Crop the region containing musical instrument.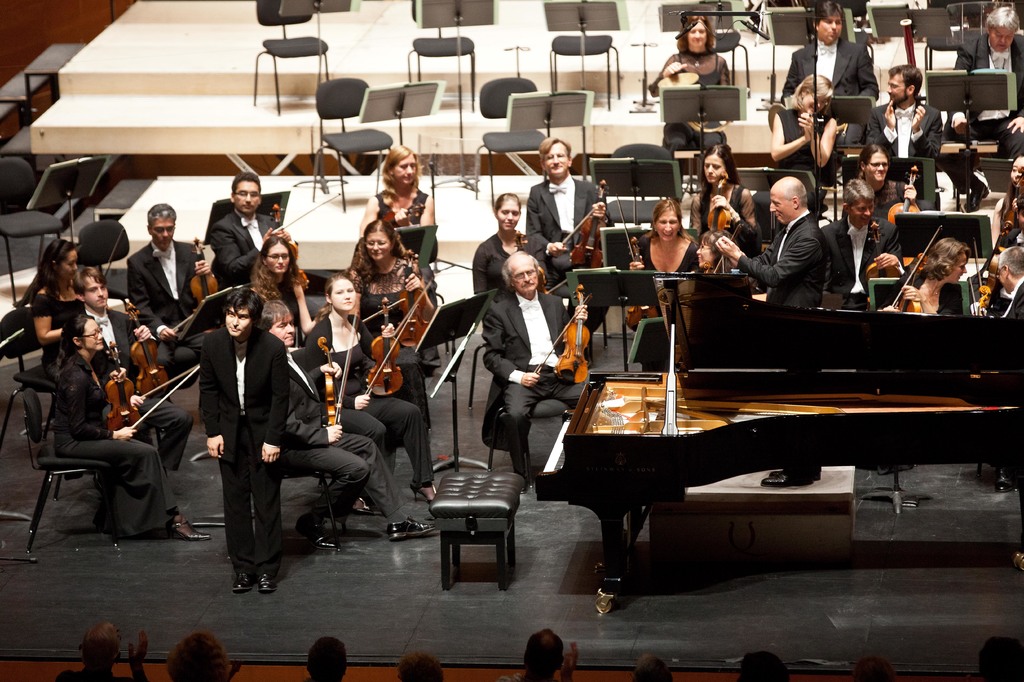
Crop region: l=122, t=300, r=197, b=403.
